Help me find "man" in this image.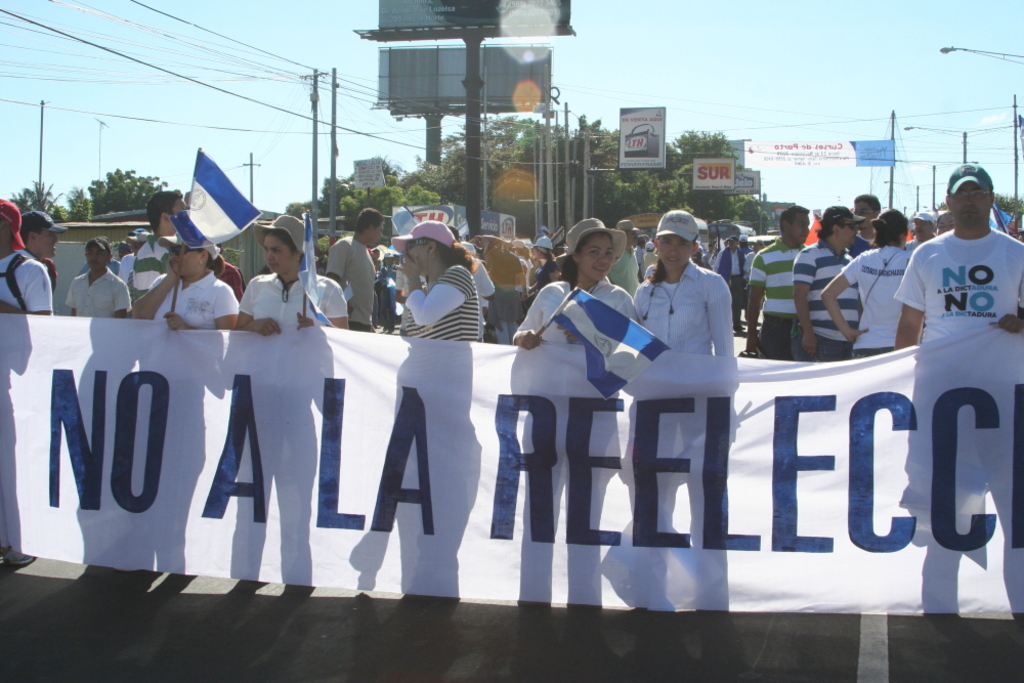
Found it: (894,162,1023,617).
